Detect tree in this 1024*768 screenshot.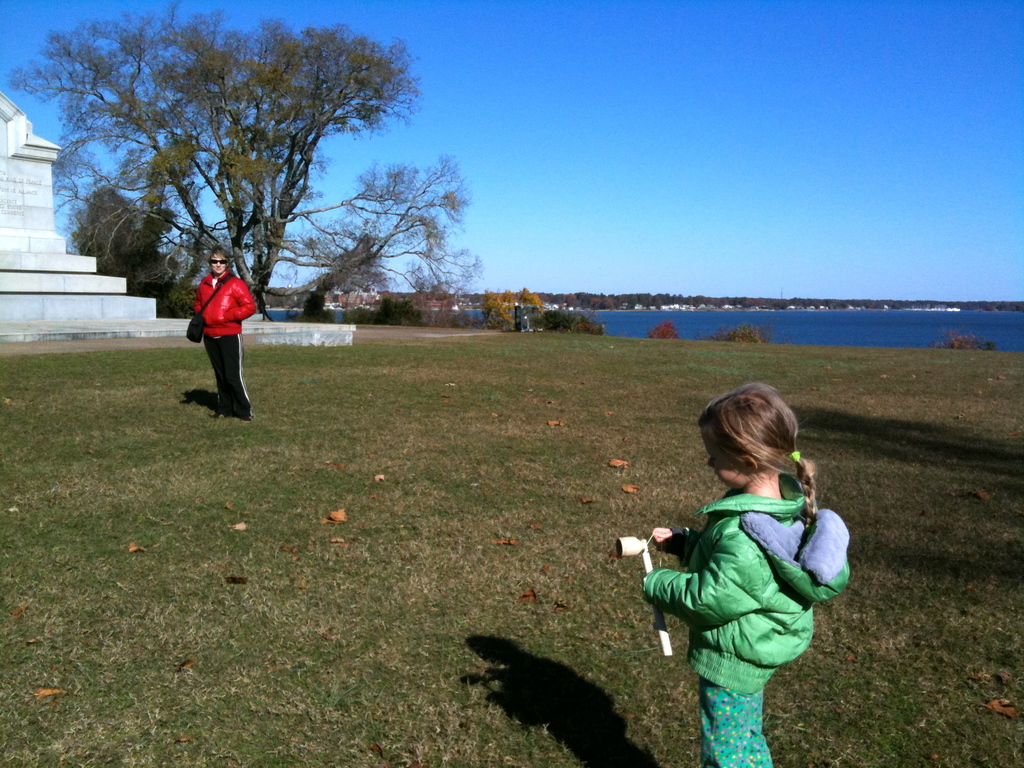
Detection: x1=1 y1=0 x2=424 y2=323.
